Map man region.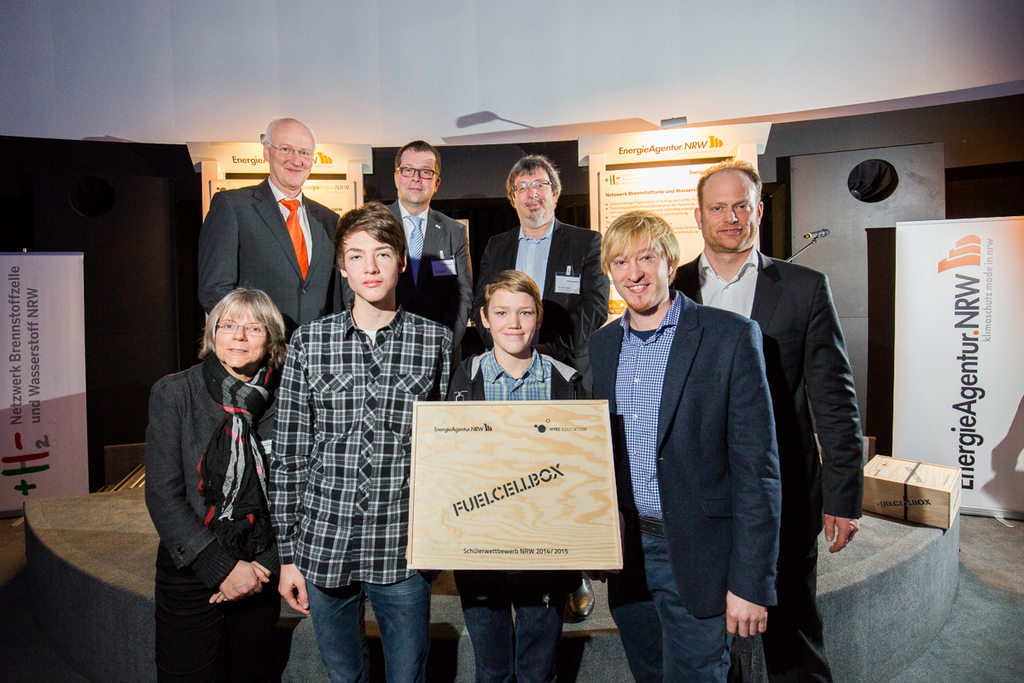
Mapped to pyautogui.locateOnScreen(573, 214, 787, 682).
